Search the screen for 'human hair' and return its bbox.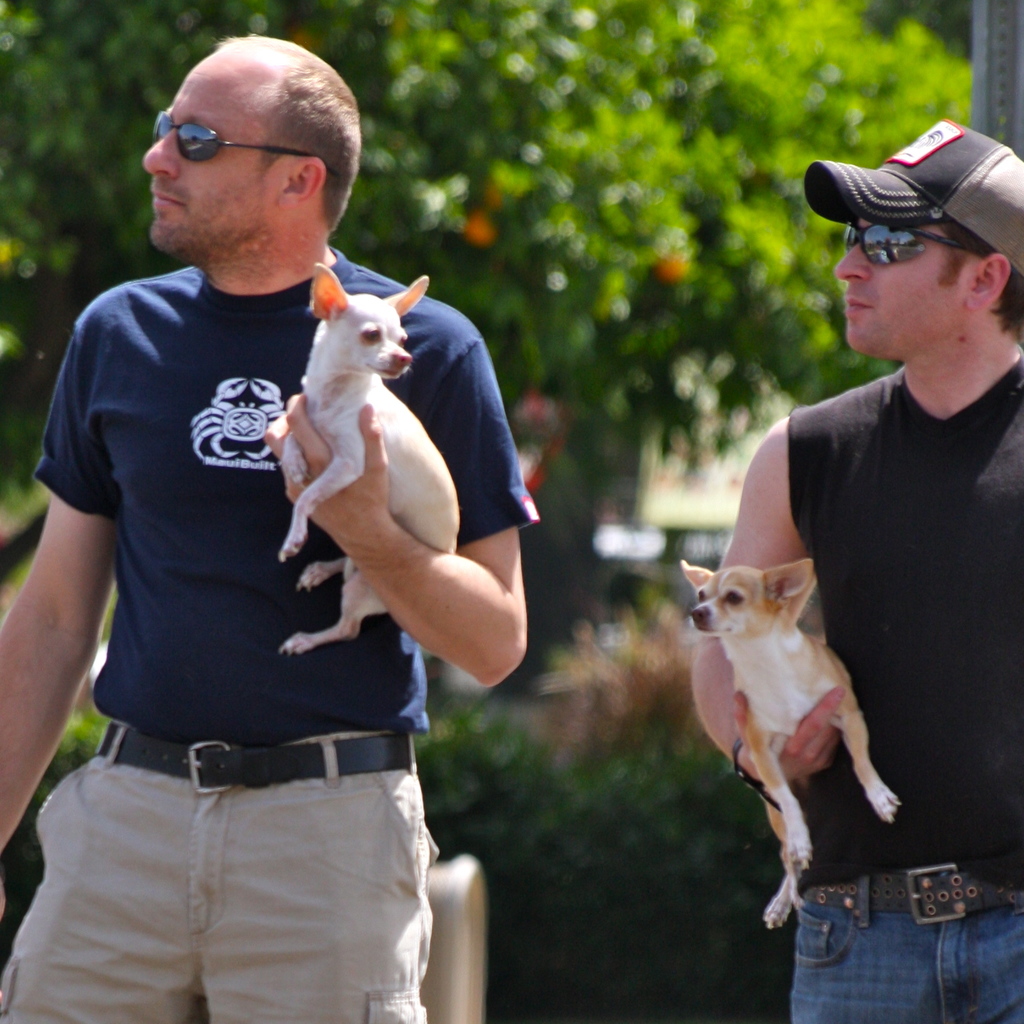
Found: [x1=198, y1=40, x2=364, y2=234].
